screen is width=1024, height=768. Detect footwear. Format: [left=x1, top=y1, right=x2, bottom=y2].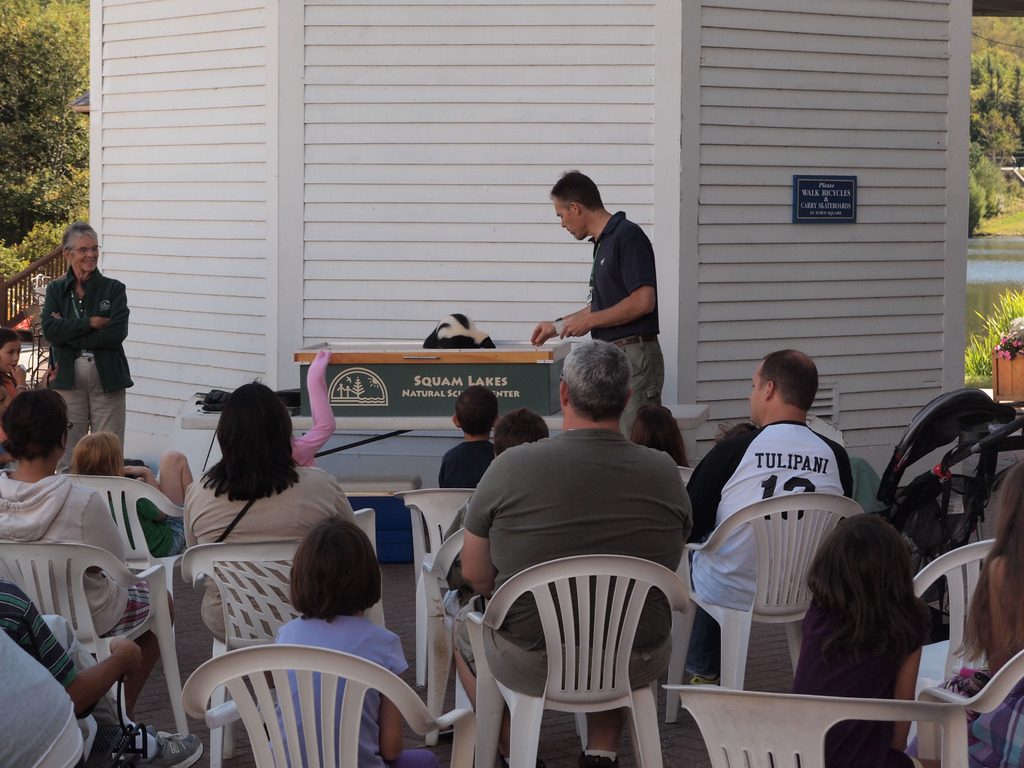
[left=129, top=724, right=202, bottom=767].
